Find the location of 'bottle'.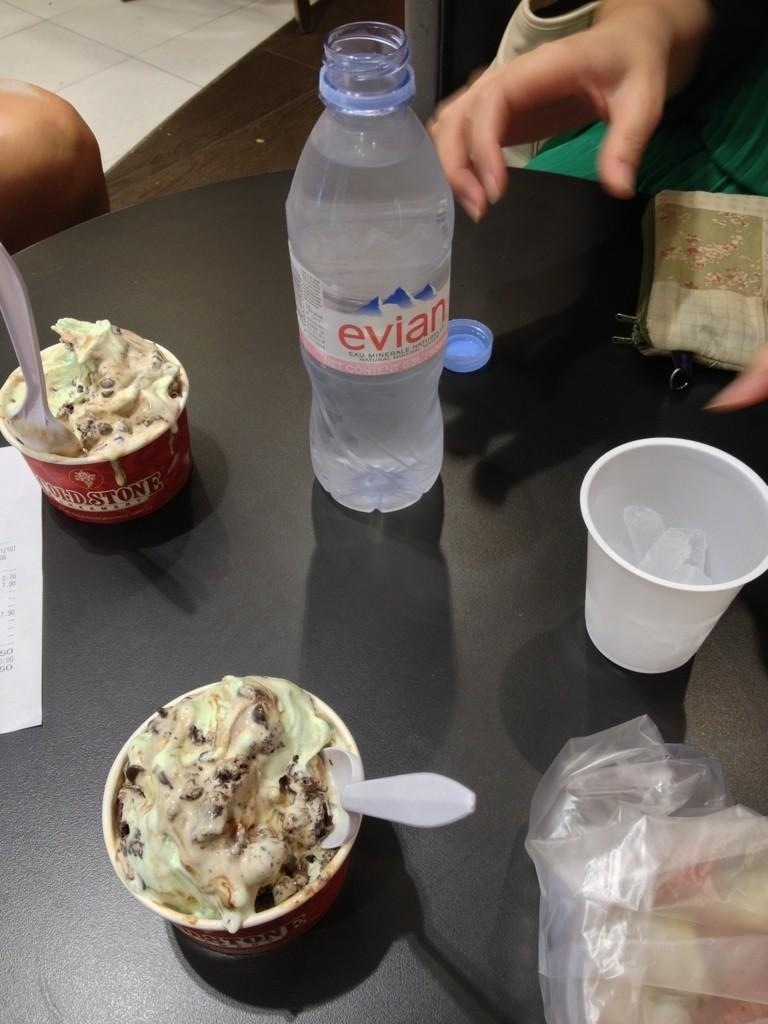
Location: select_region(279, 45, 452, 533).
